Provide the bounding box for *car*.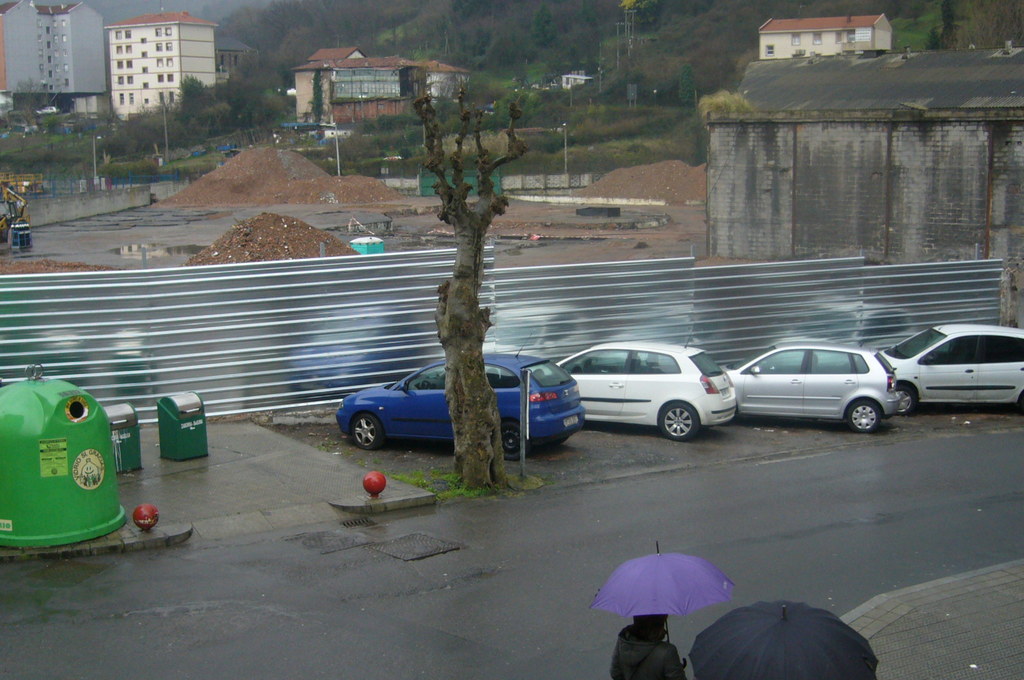
[left=721, top=346, right=899, bottom=432].
